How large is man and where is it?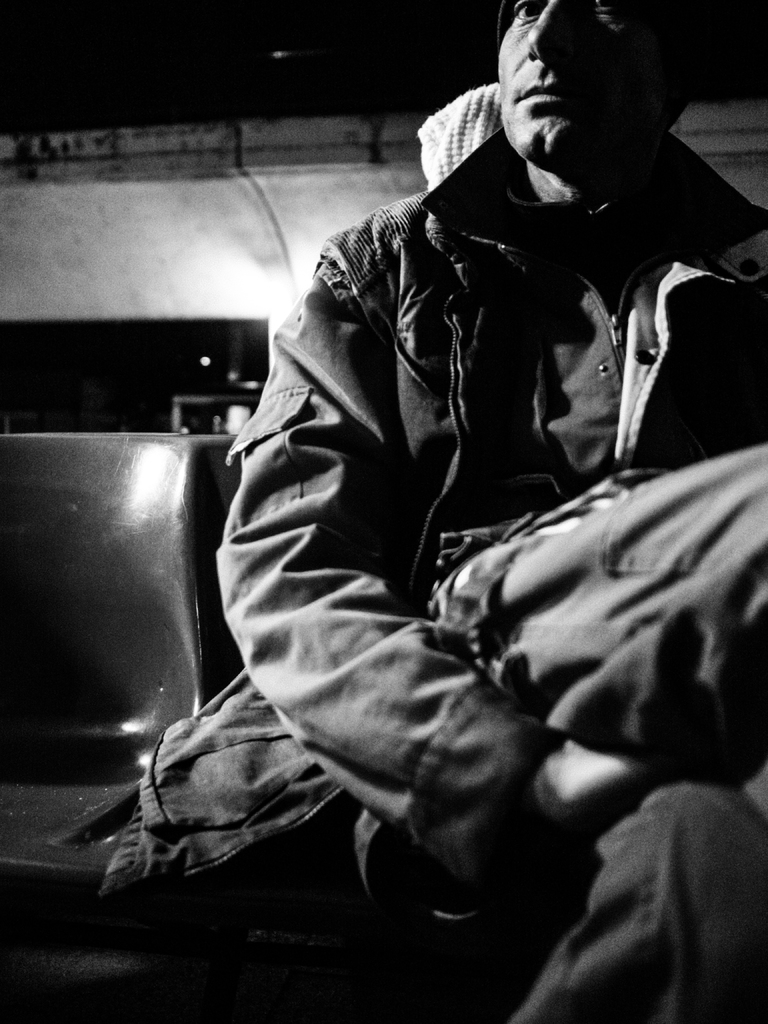
Bounding box: bbox=(149, 12, 746, 991).
